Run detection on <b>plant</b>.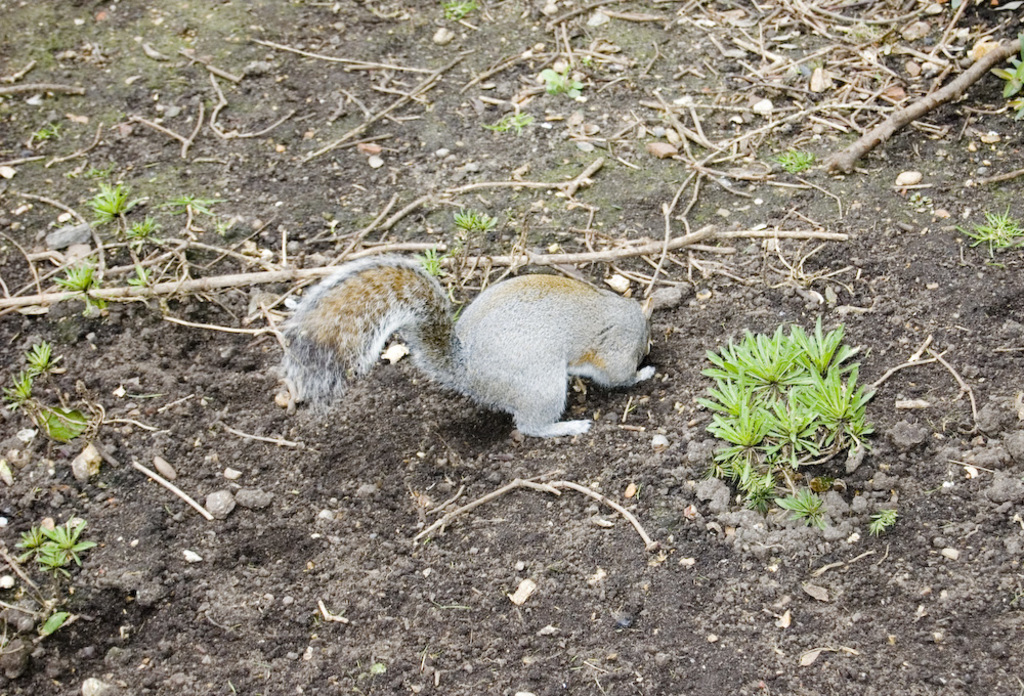
Result: (5,367,30,400).
